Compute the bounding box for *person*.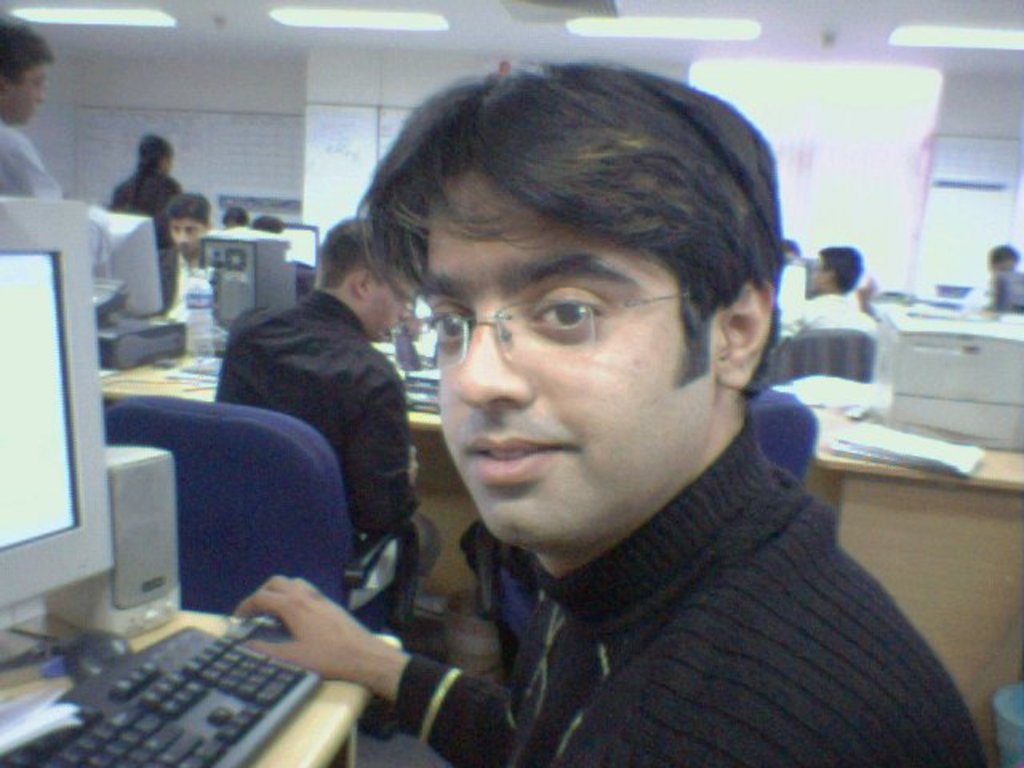
237,50,990,765.
